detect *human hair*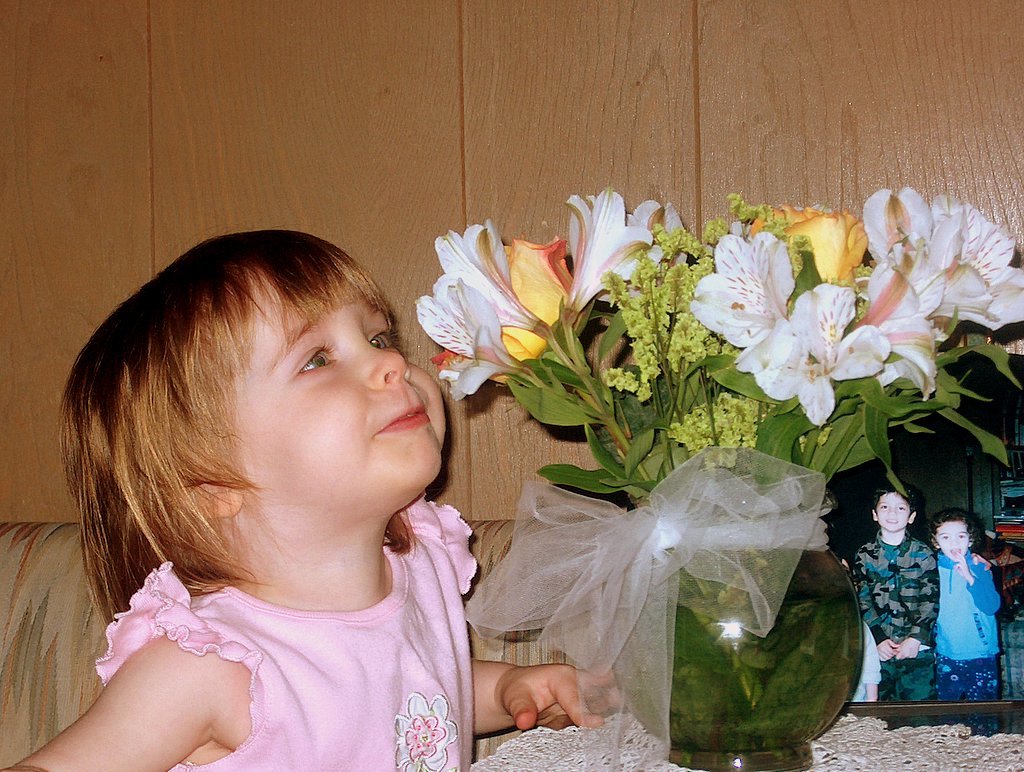
[48,226,481,597]
